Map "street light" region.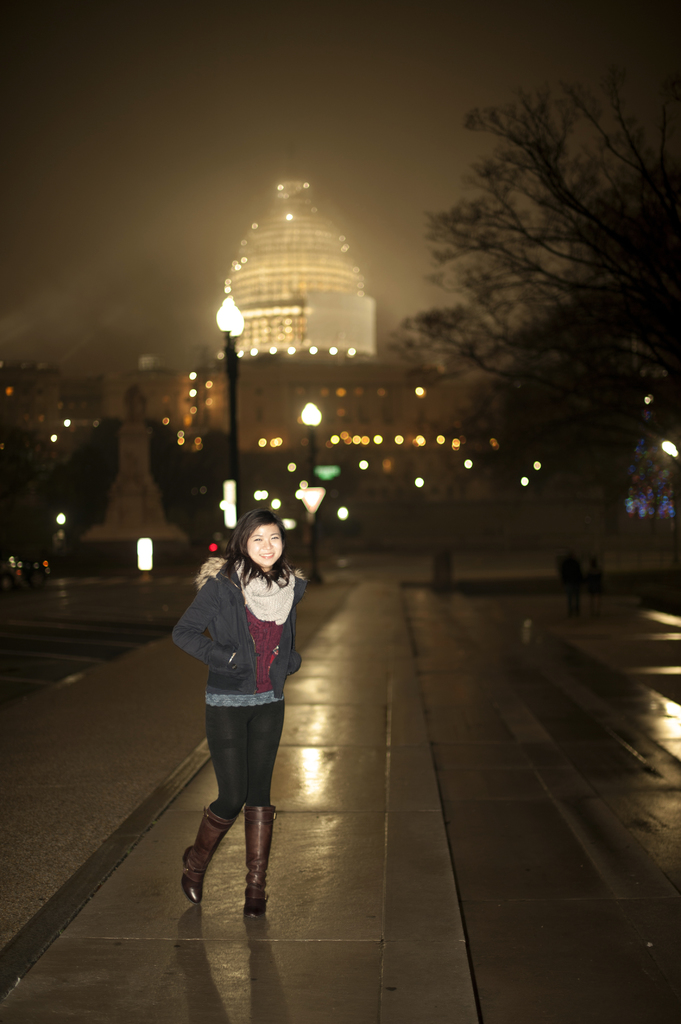
Mapped to (x1=211, y1=292, x2=244, y2=508).
